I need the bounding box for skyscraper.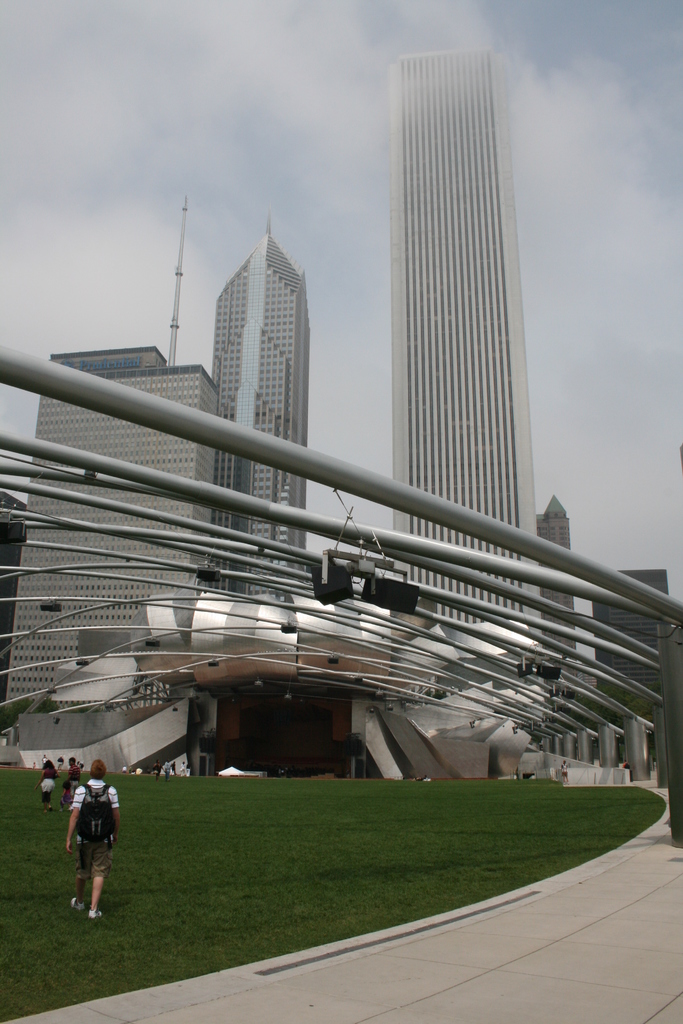
Here it is: bbox(0, 350, 218, 788).
